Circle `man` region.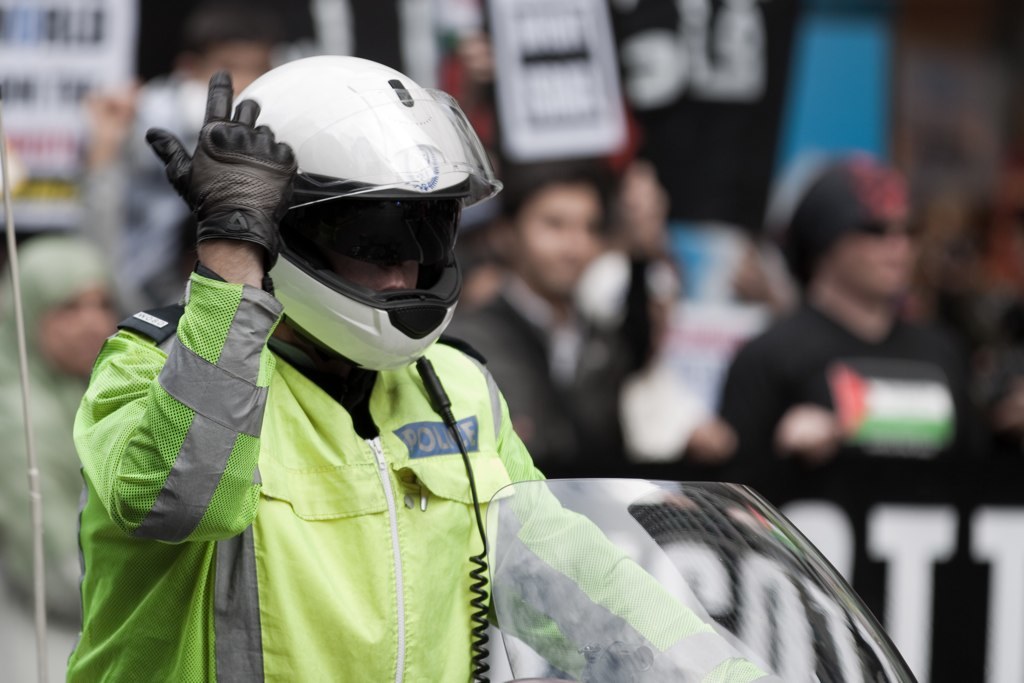
Region: locate(416, 194, 663, 402).
